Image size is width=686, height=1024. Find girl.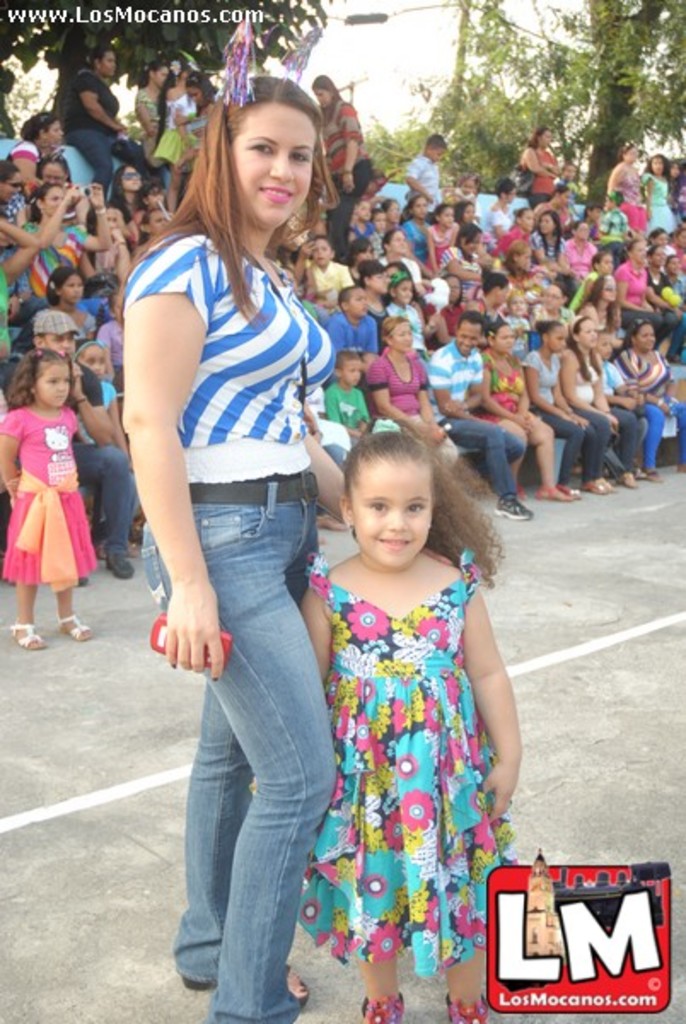
crop(31, 265, 101, 338).
